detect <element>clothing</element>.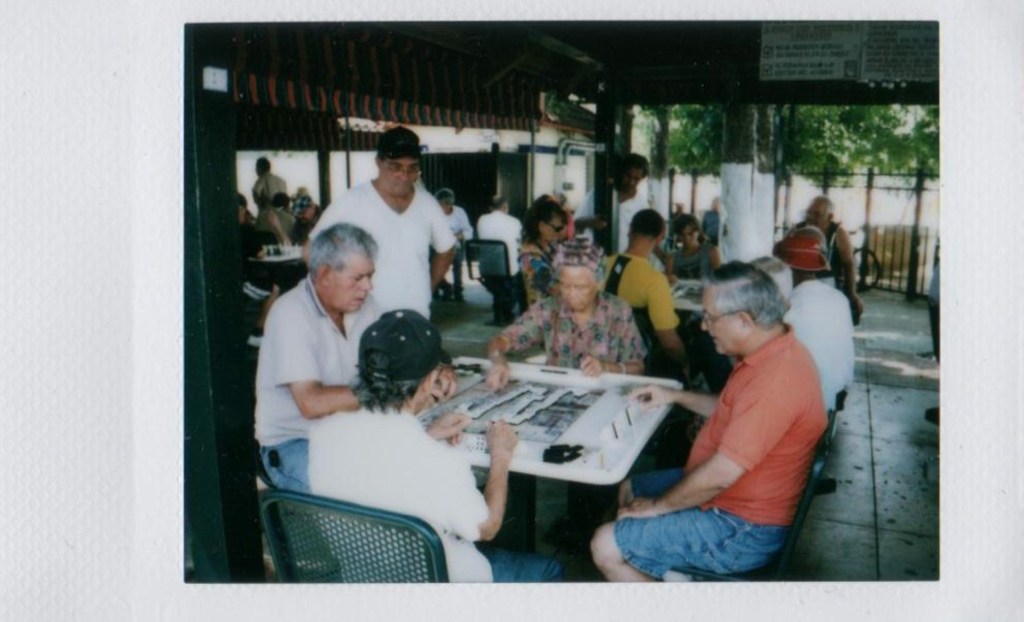
Detected at 298:174:464:337.
